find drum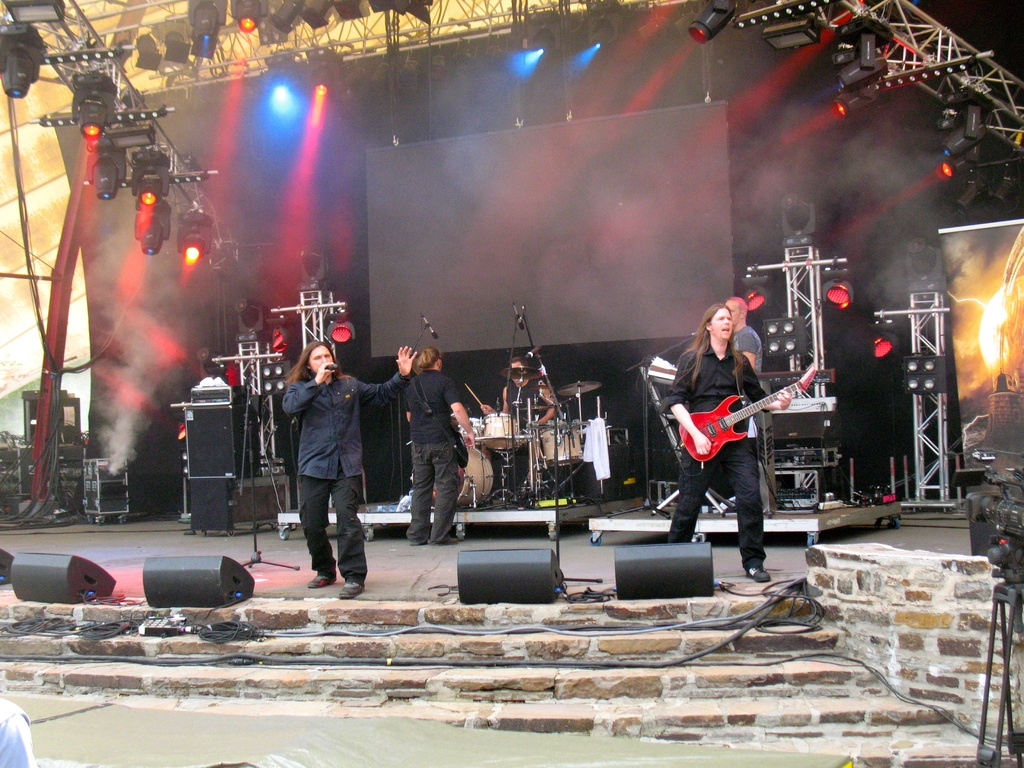
450:416:481:440
